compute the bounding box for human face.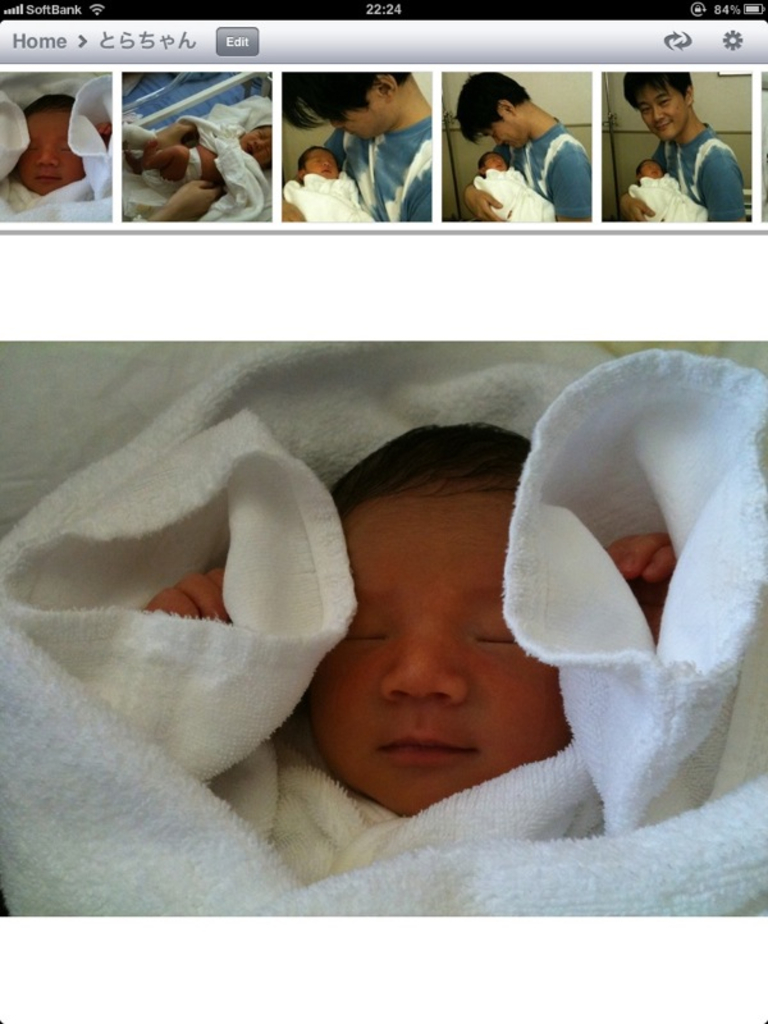
[x1=636, y1=90, x2=686, y2=146].
